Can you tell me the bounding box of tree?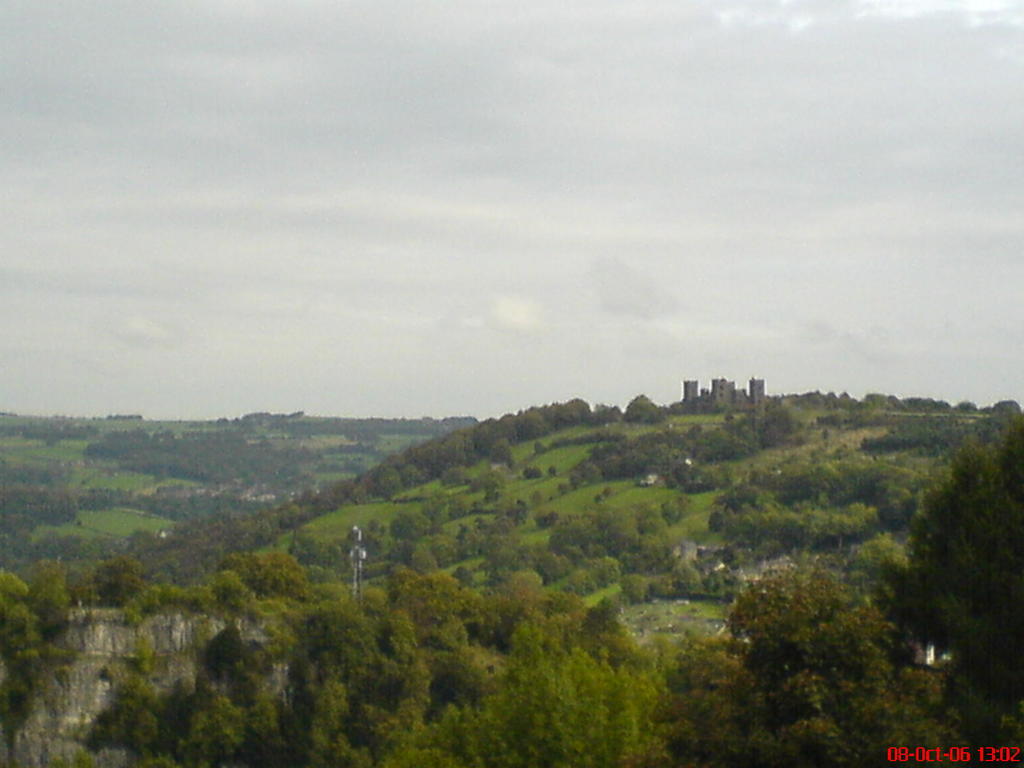
0/385/1023/767.
